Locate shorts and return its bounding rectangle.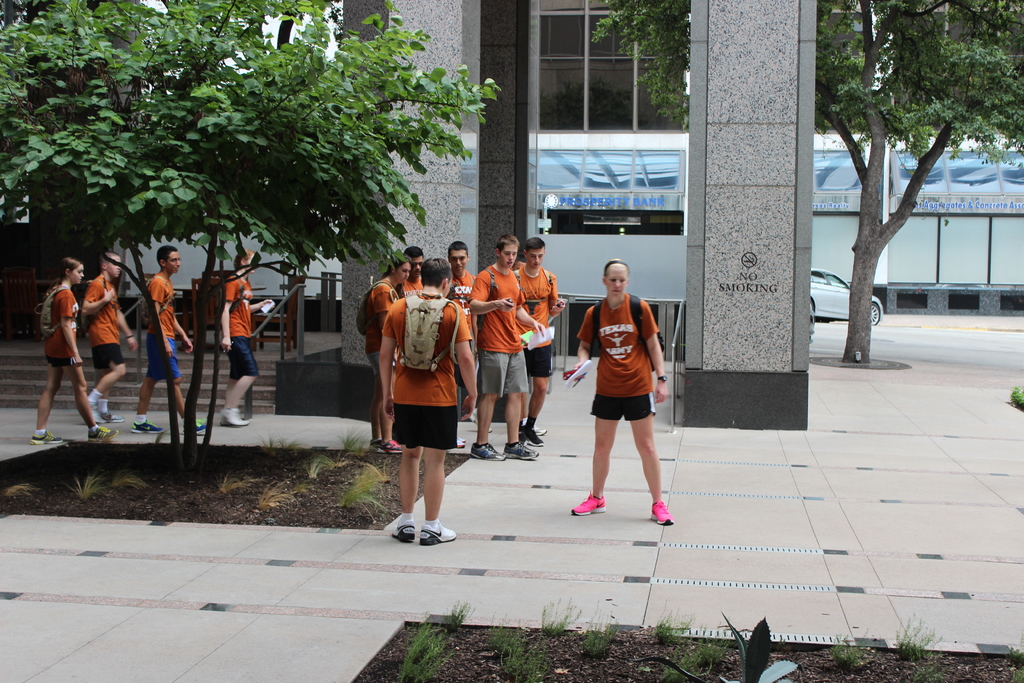
BBox(526, 343, 554, 375).
